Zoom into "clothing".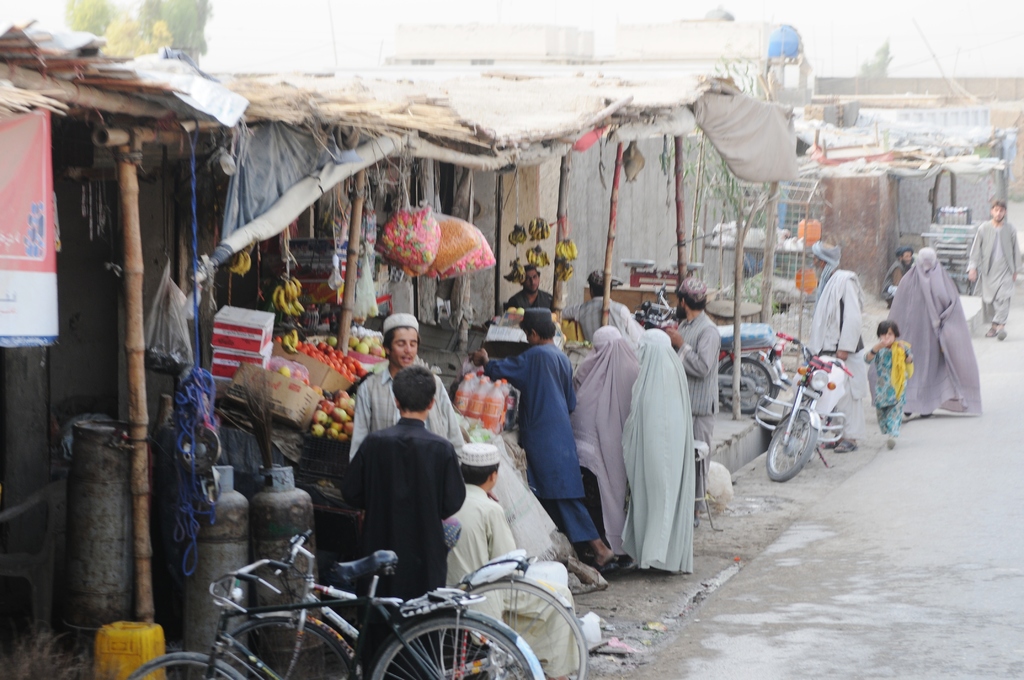
Zoom target: crop(884, 255, 984, 417).
